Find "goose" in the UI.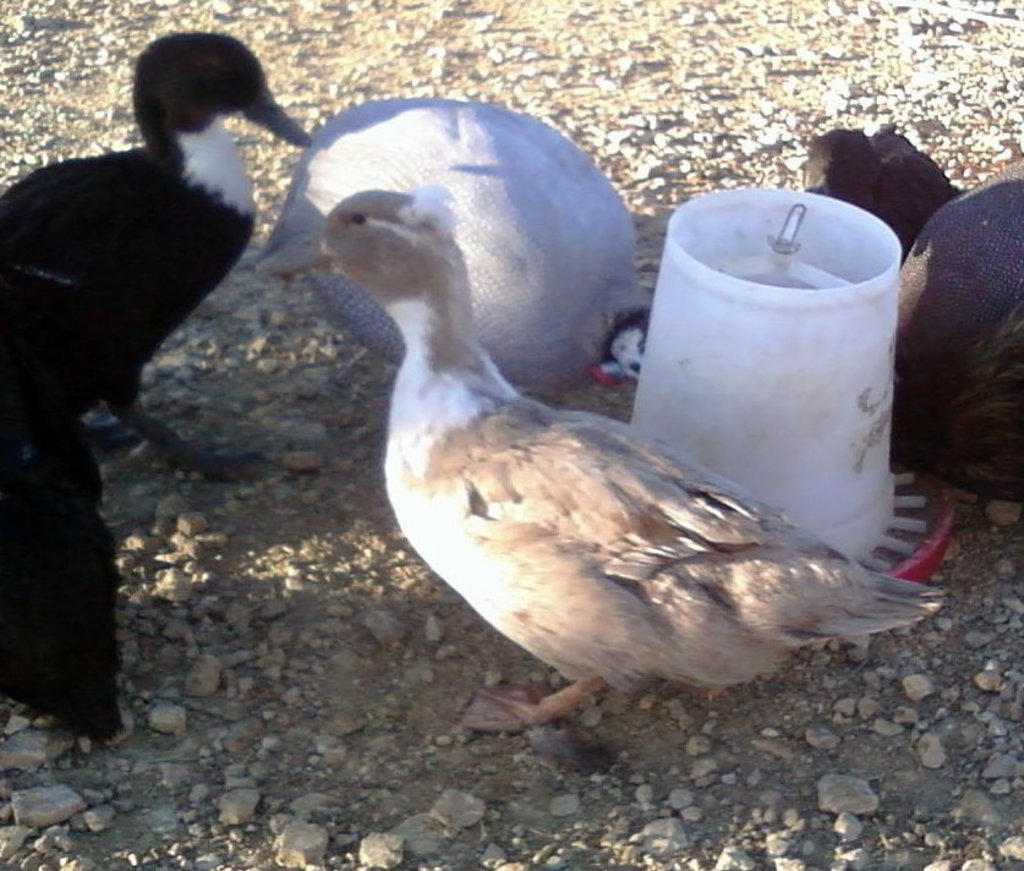
UI element at region(0, 32, 306, 732).
